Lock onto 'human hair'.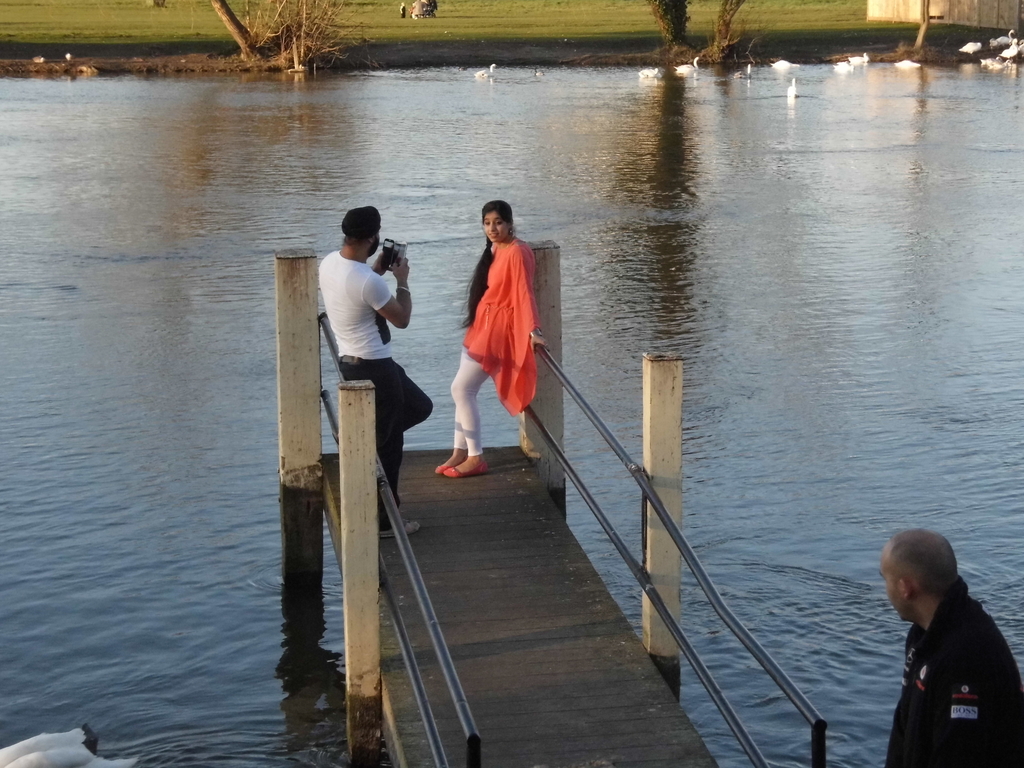
Locked: region(890, 528, 963, 594).
